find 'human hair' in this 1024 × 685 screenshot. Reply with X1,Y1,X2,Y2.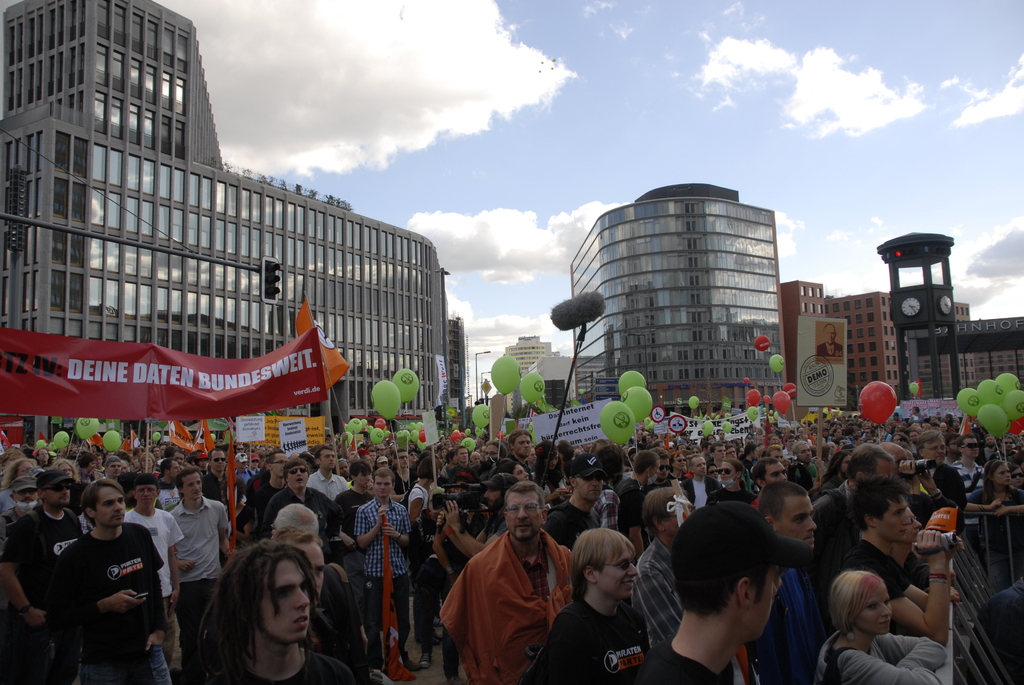
850,478,917,540.
